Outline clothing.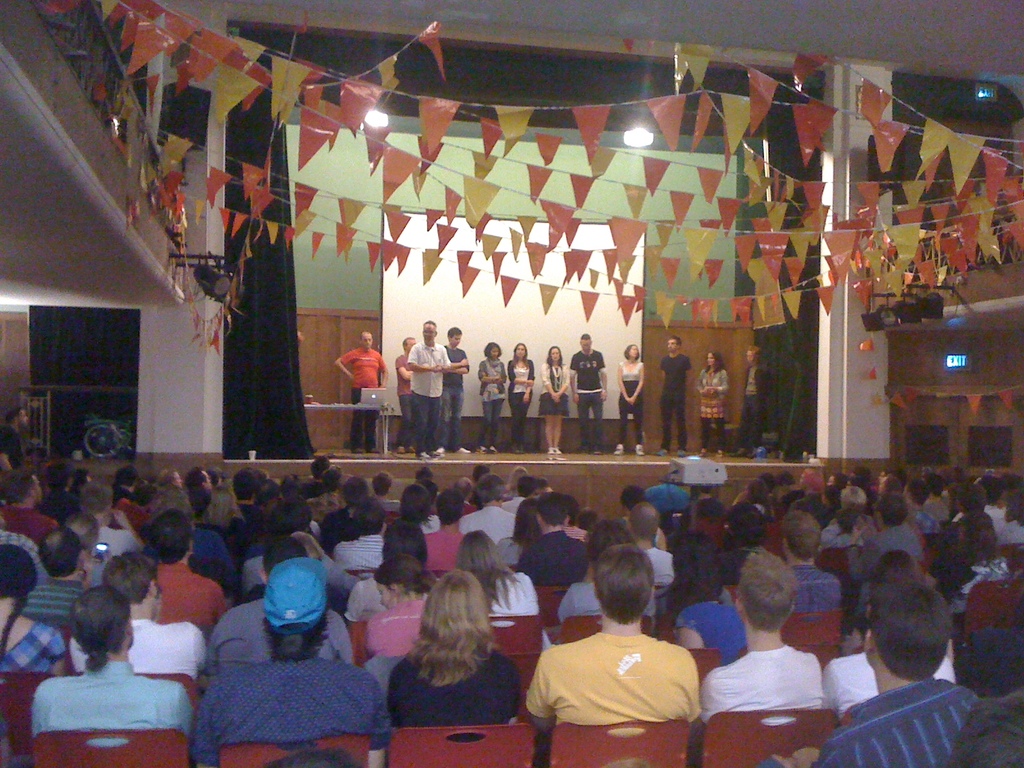
Outline: box=[190, 522, 237, 602].
